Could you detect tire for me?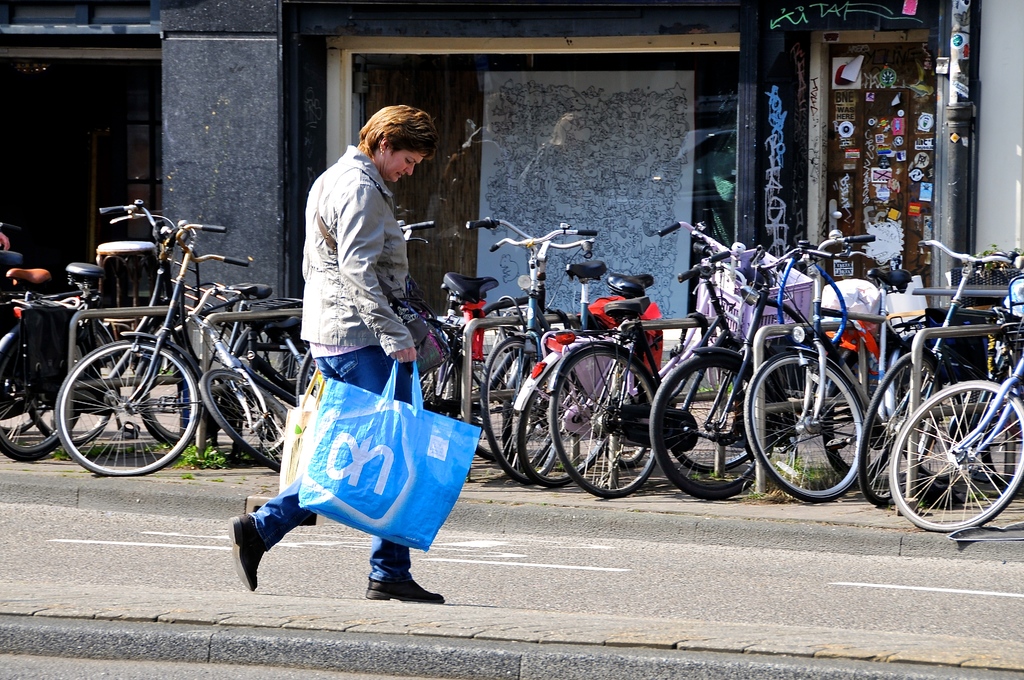
Detection result: 0,345,77,457.
